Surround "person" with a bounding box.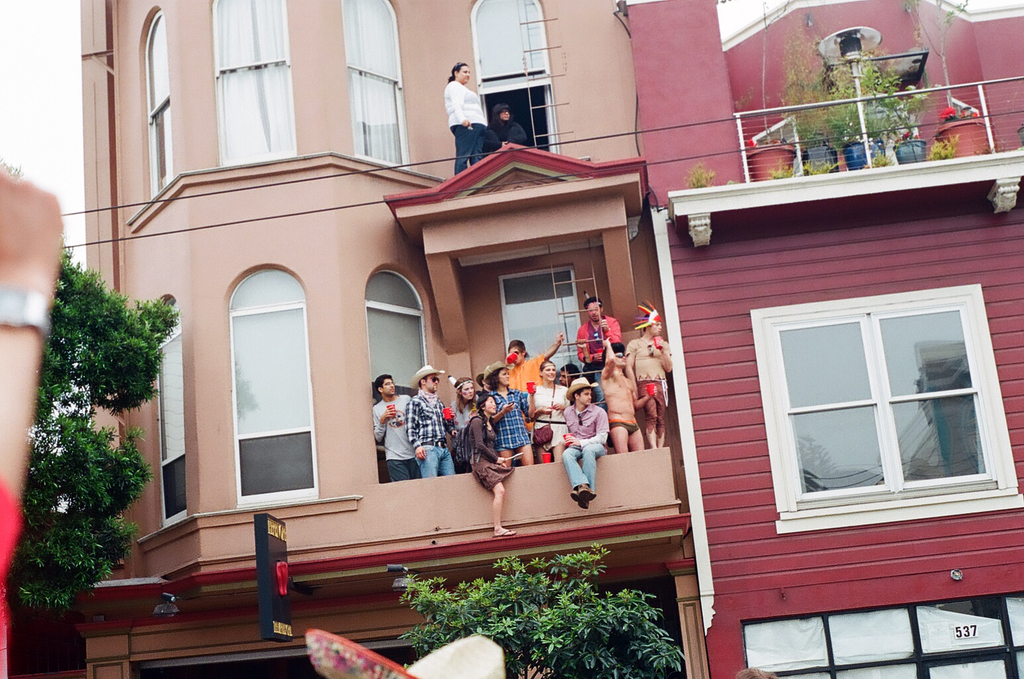
bbox(498, 330, 570, 399).
